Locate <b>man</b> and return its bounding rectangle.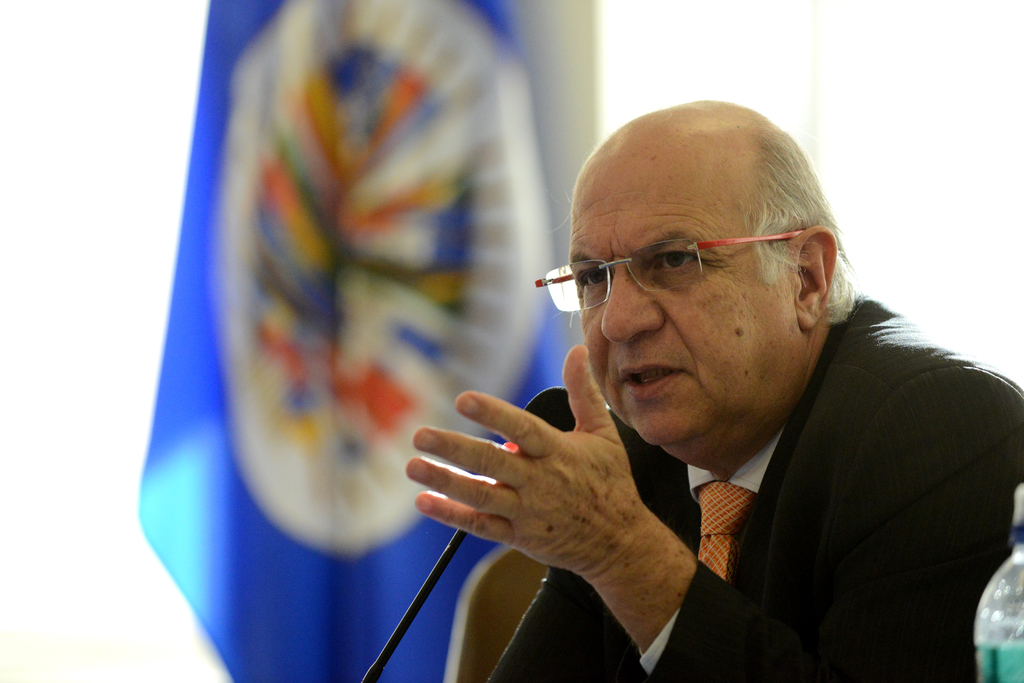
(left=333, top=98, right=1003, bottom=667).
